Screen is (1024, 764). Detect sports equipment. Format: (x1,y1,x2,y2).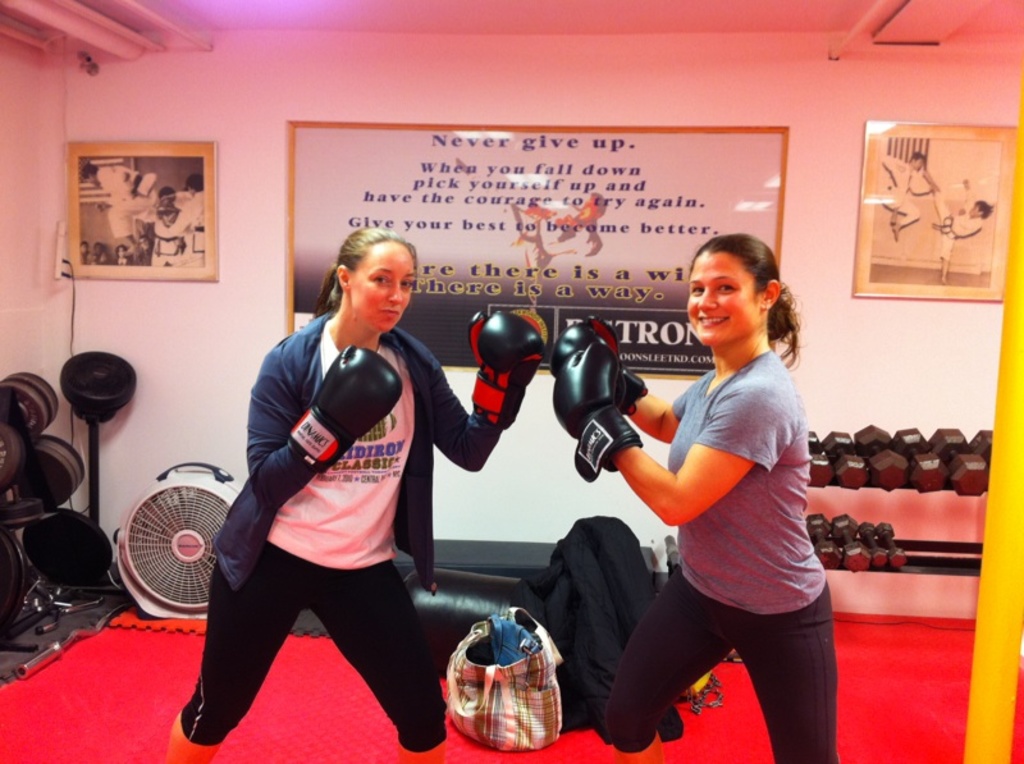
(812,513,838,566).
